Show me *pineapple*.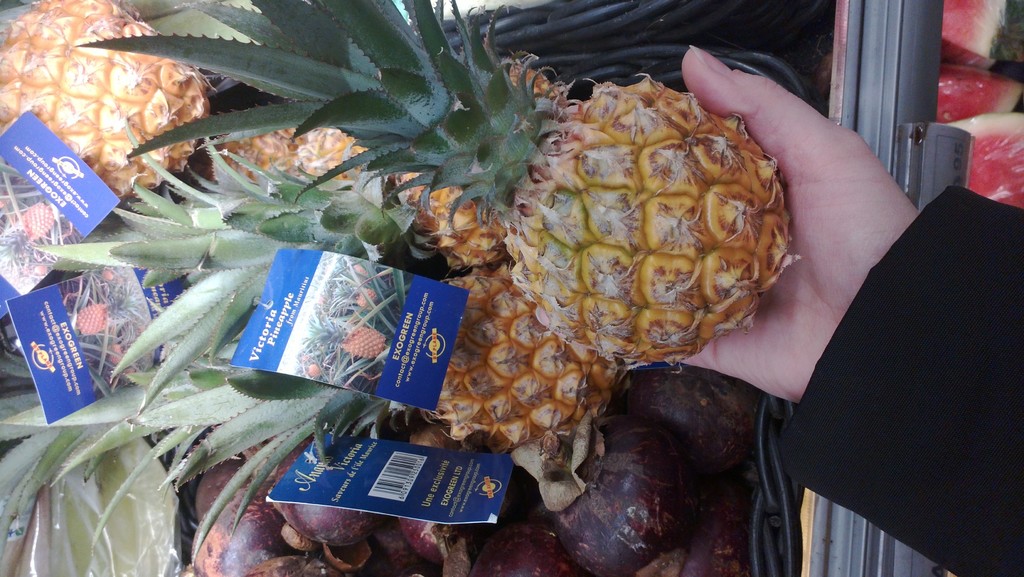
*pineapple* is here: (73, 0, 801, 367).
